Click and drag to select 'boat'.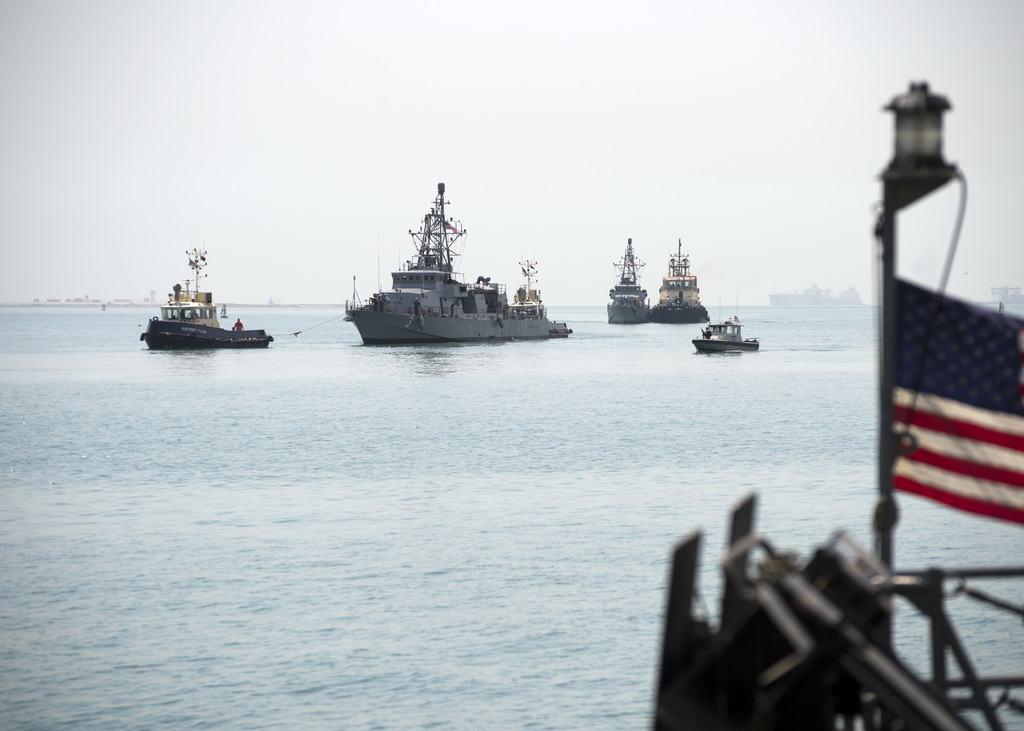
Selection: [x1=598, y1=242, x2=654, y2=325].
